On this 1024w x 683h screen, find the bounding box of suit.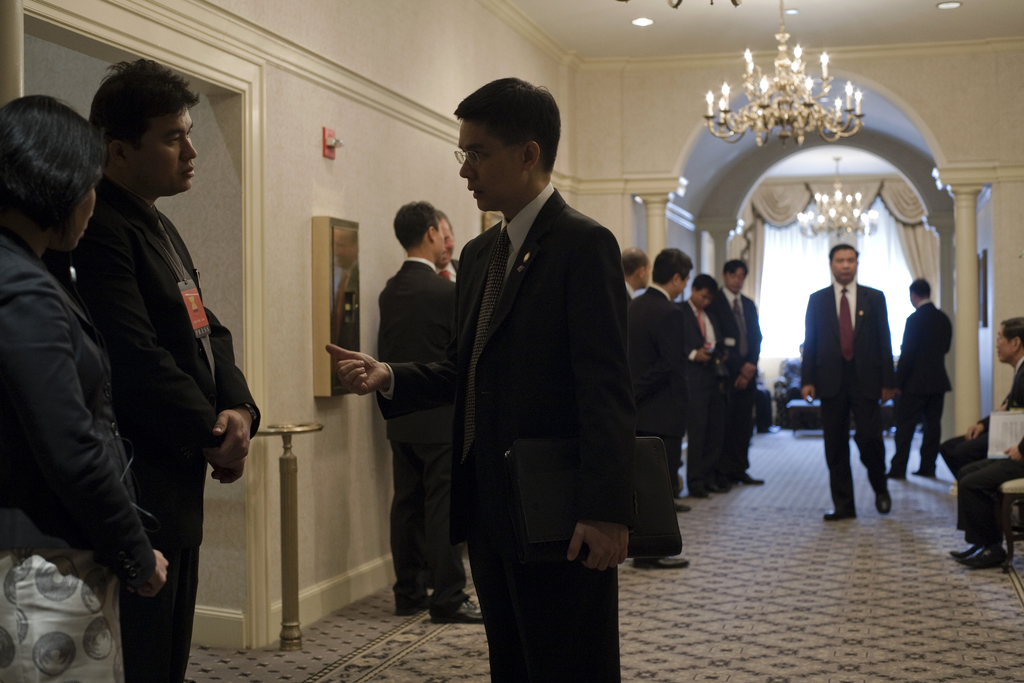
Bounding box: BBox(438, 255, 461, 288).
